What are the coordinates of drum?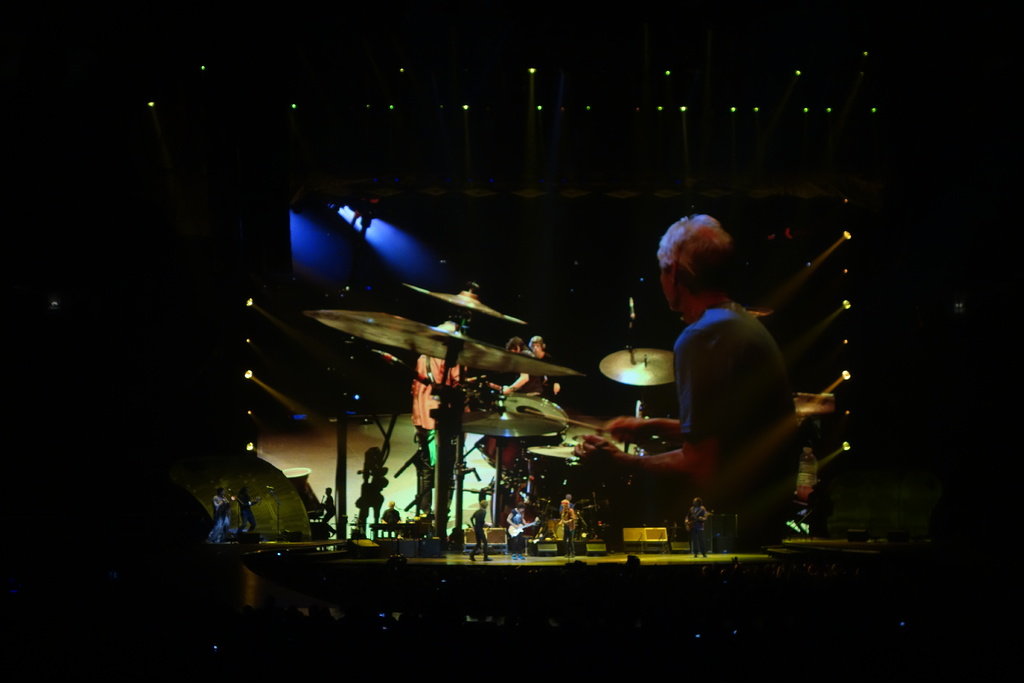
[x1=524, y1=442, x2=627, y2=511].
